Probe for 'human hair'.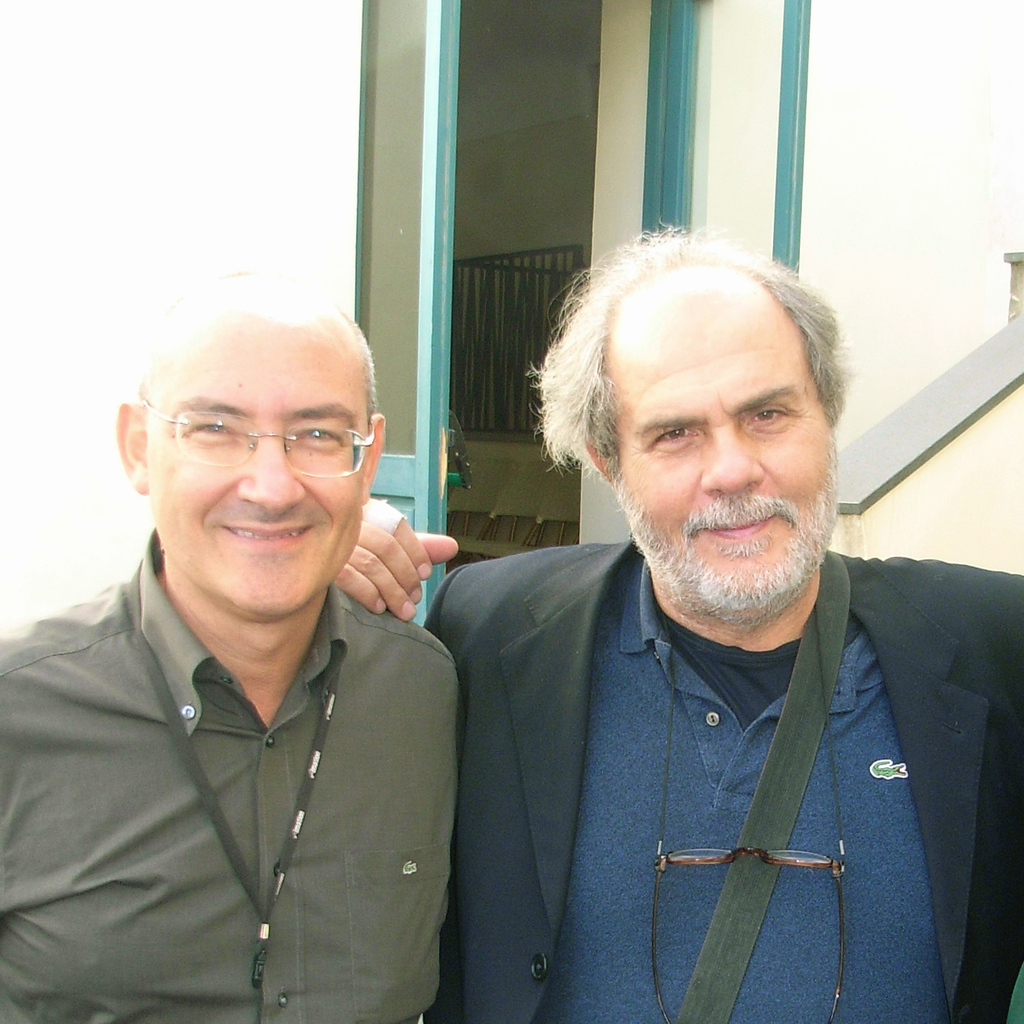
Probe result: l=113, t=273, r=382, b=616.
